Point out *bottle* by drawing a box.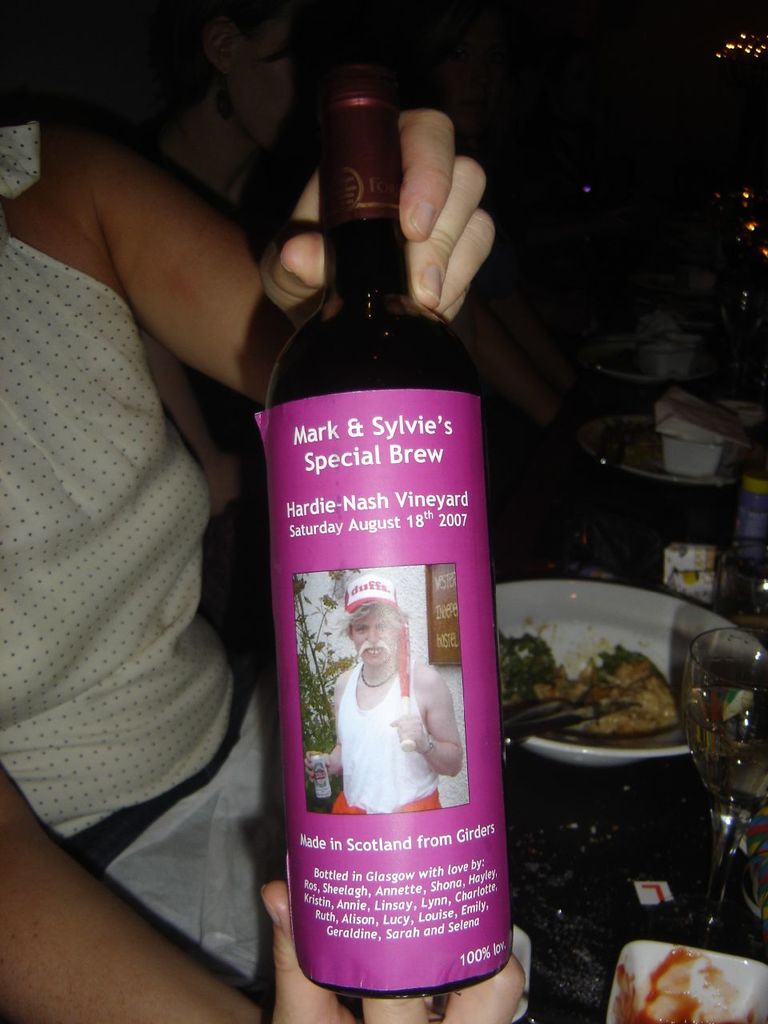
bbox=[245, 46, 507, 986].
